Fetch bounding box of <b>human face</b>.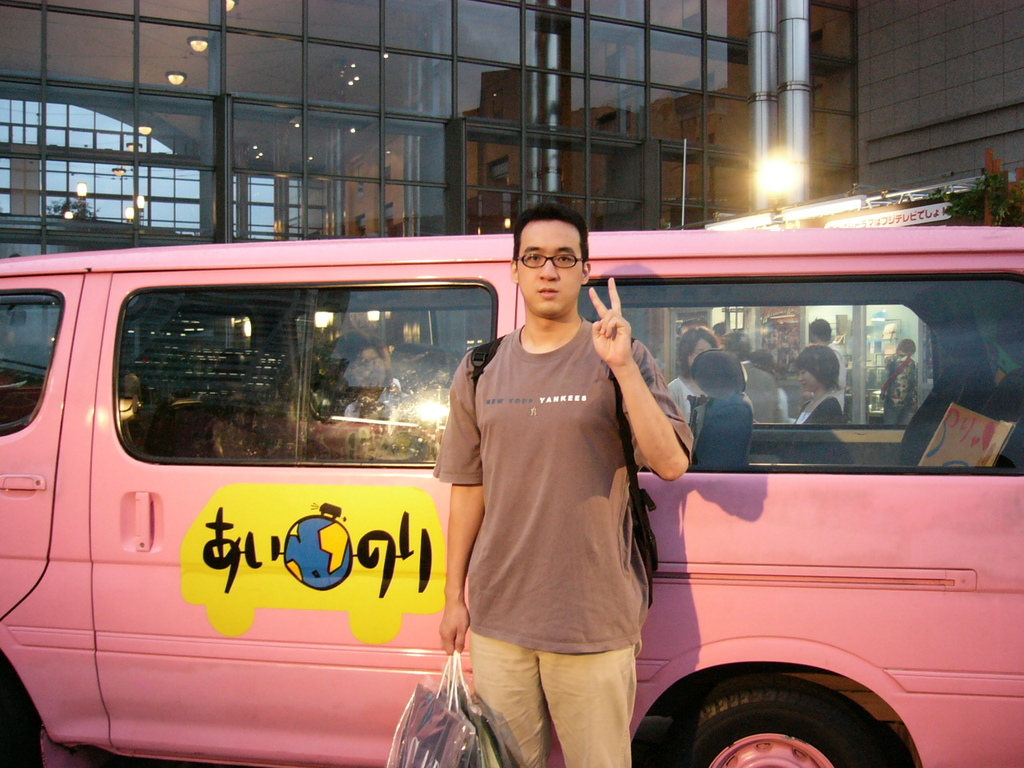
Bbox: (left=518, top=220, right=590, bottom=316).
